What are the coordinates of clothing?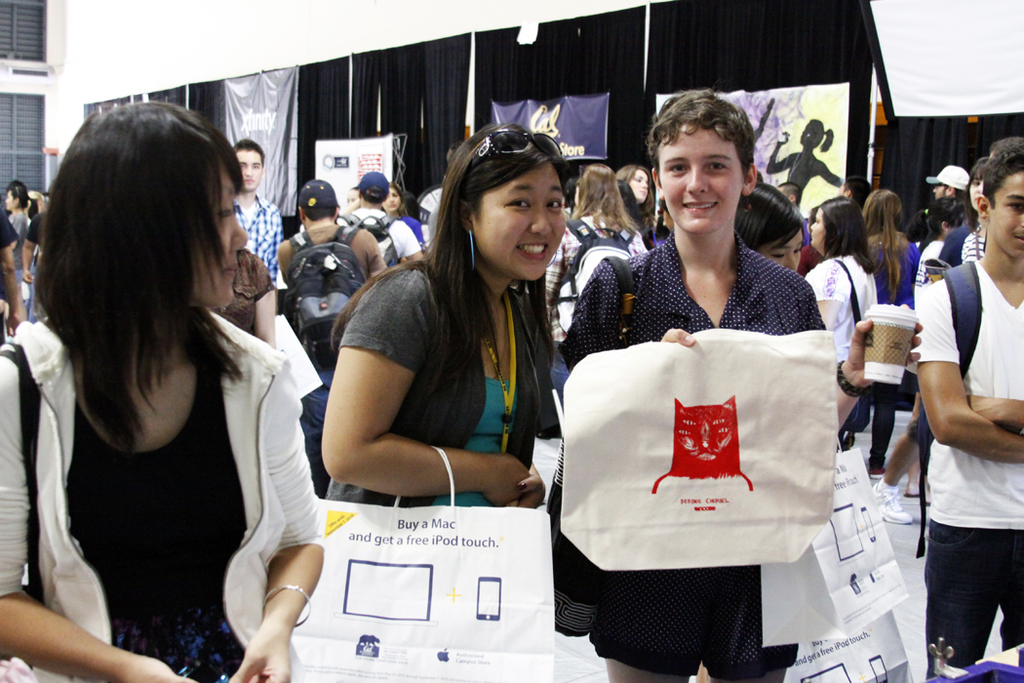
bbox=(213, 245, 274, 337).
